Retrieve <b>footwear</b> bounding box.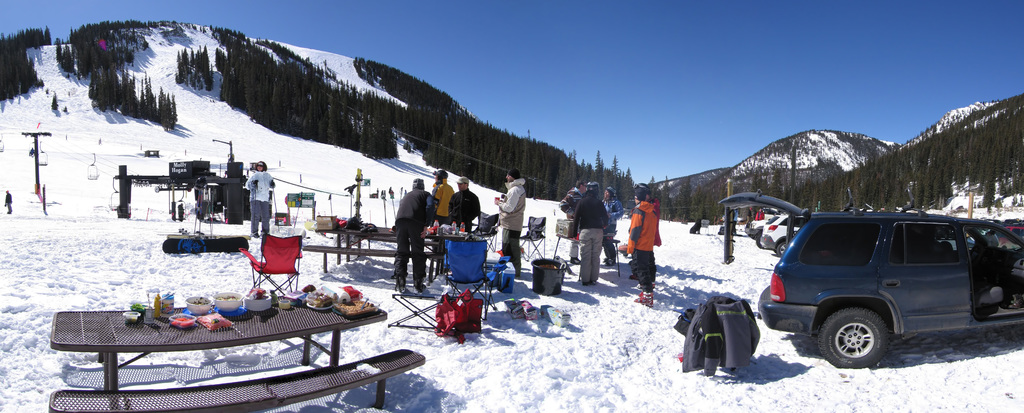
Bounding box: crop(248, 231, 257, 238).
